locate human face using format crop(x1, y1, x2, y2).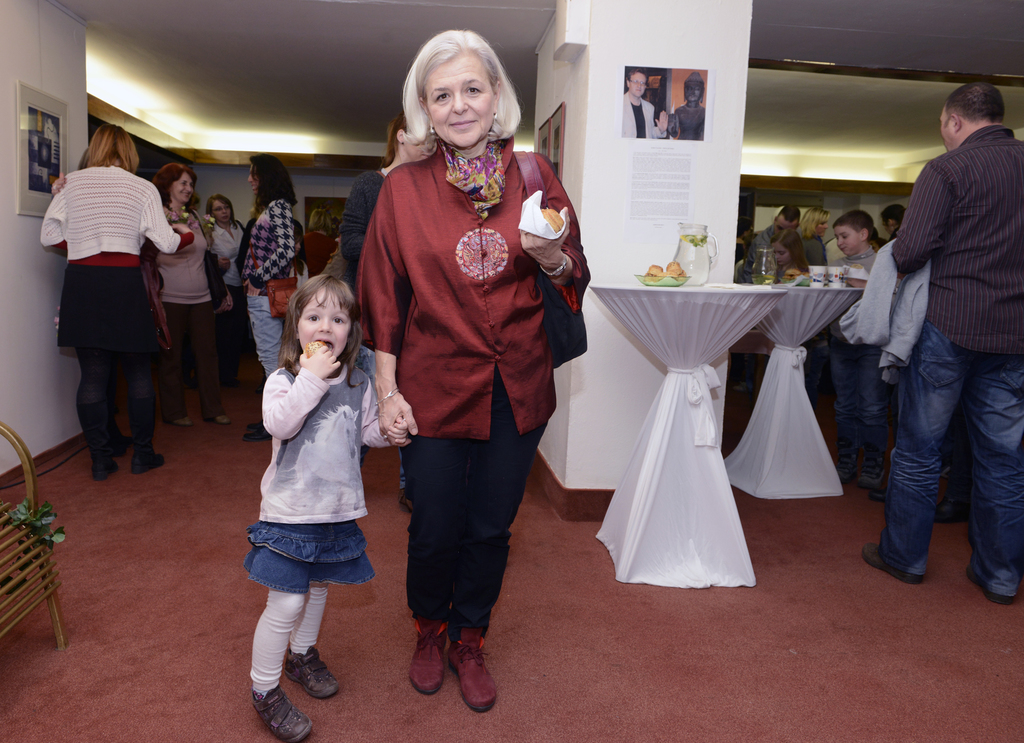
crop(211, 199, 230, 224).
